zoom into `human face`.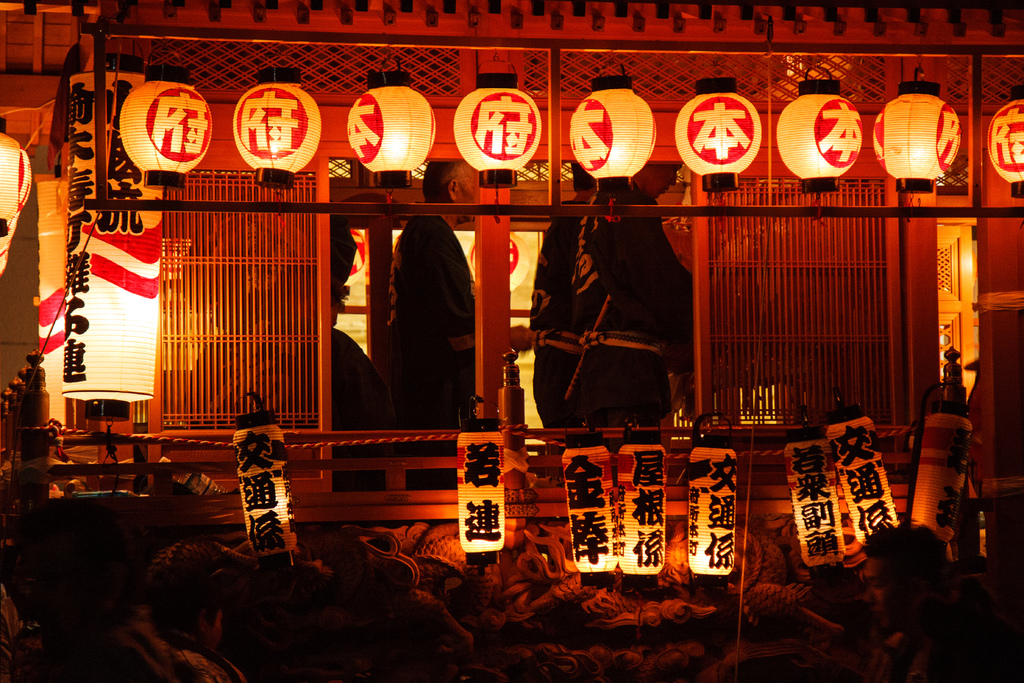
Zoom target: left=863, top=559, right=907, bottom=632.
